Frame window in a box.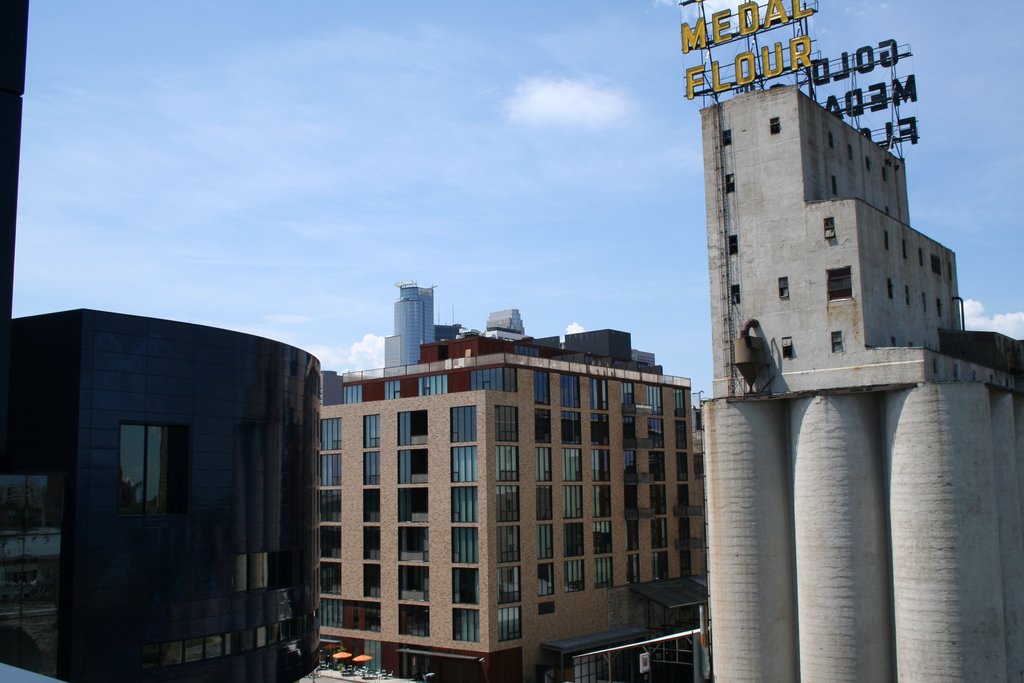
crop(451, 446, 479, 483).
